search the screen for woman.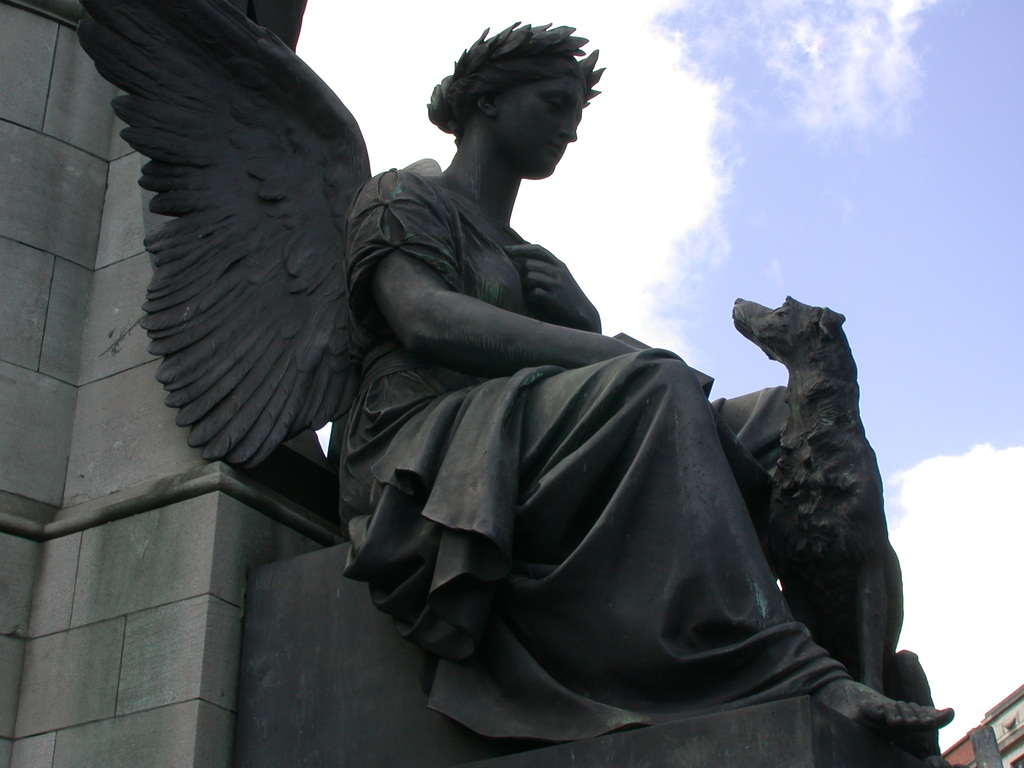
Found at [x1=76, y1=2, x2=953, y2=734].
